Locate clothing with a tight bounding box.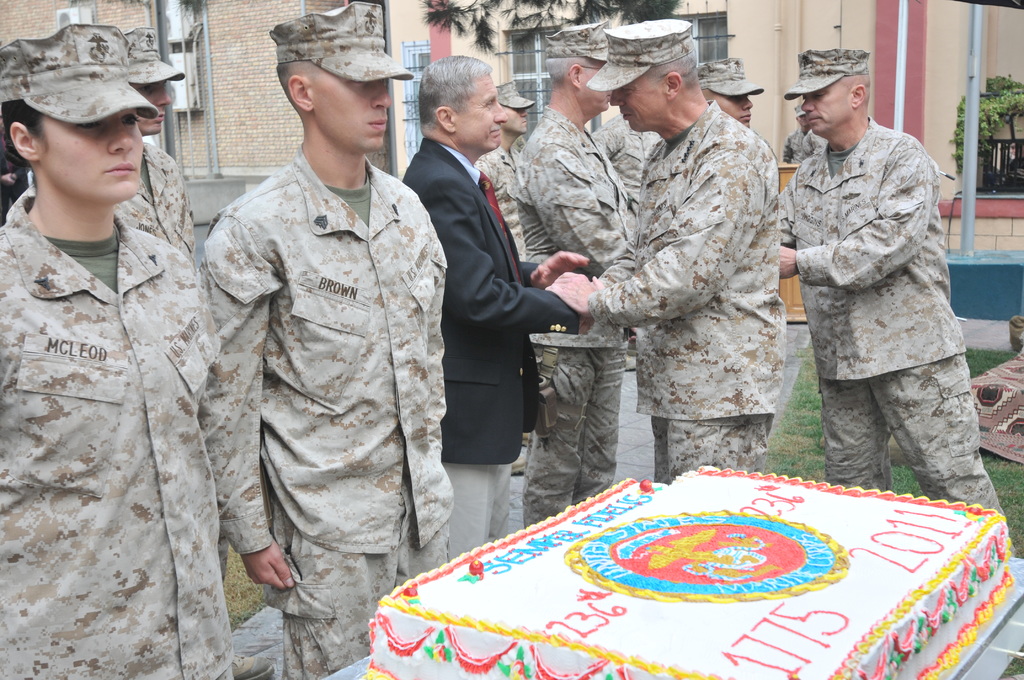
left=136, top=144, right=212, bottom=286.
